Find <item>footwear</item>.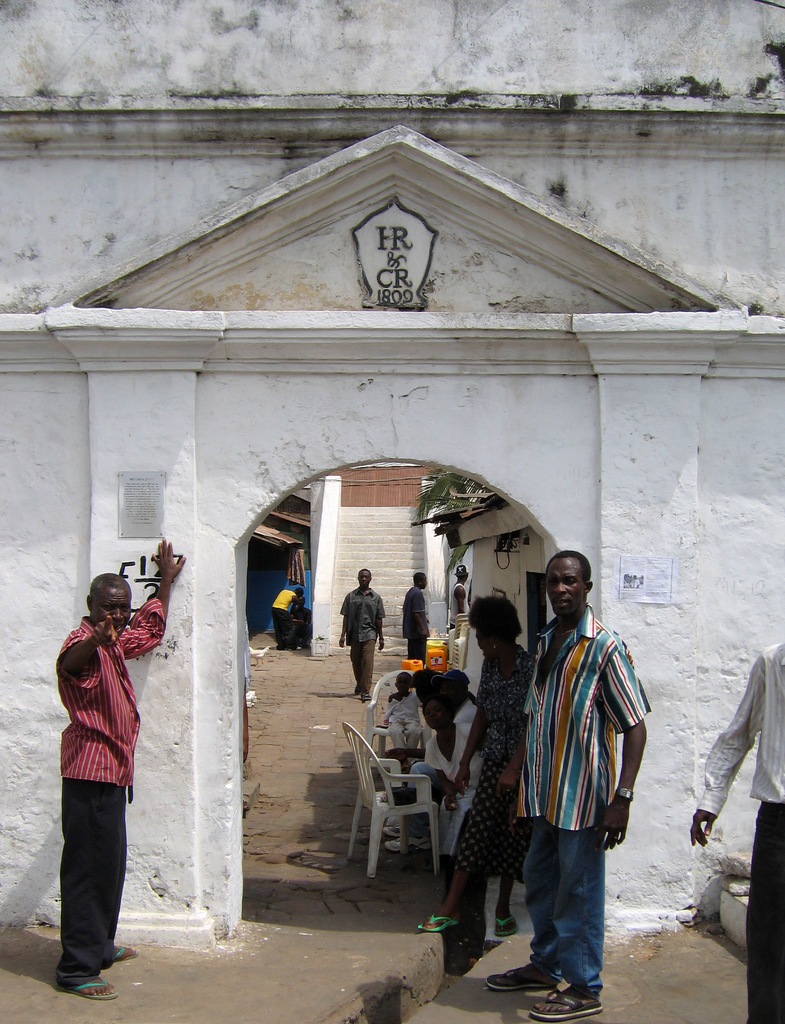
rect(108, 936, 140, 964).
